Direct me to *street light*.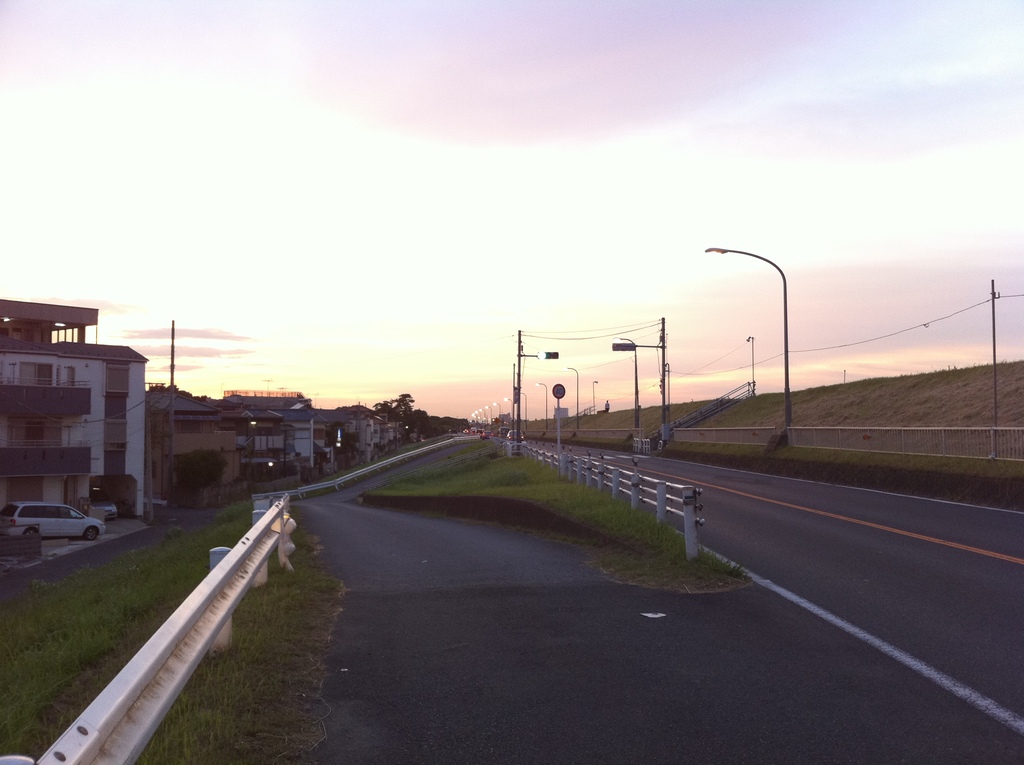
Direction: (left=592, top=378, right=601, bottom=415).
